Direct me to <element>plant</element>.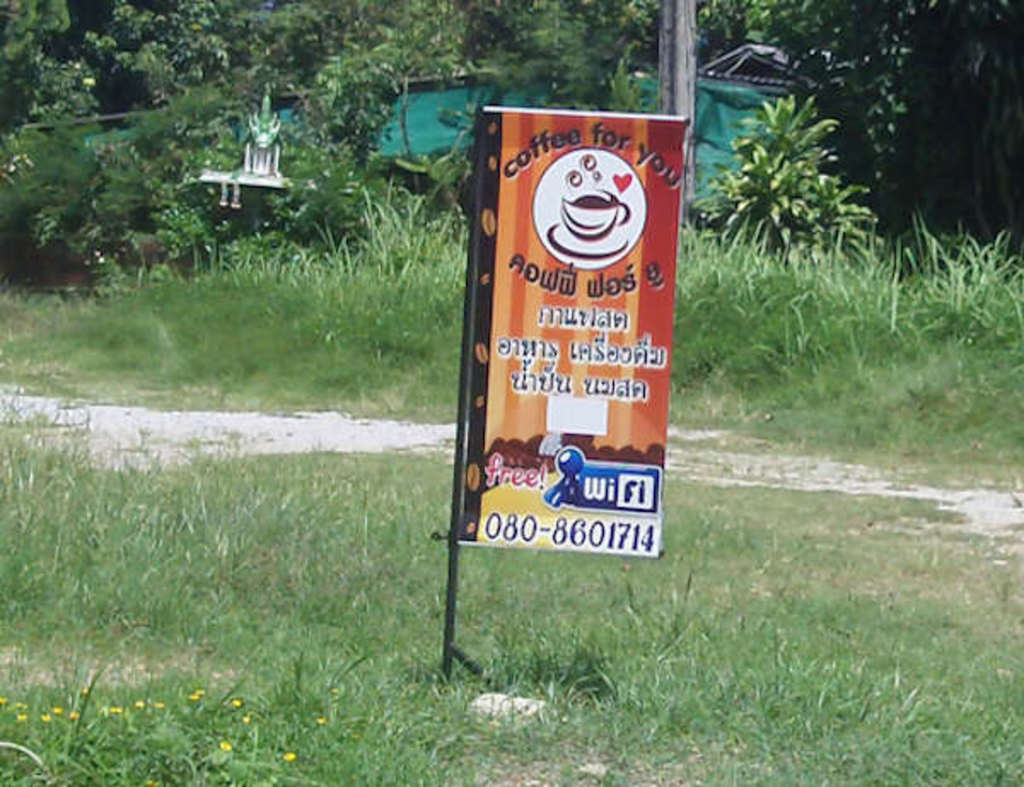
Direction: [x1=710, y1=70, x2=889, y2=299].
